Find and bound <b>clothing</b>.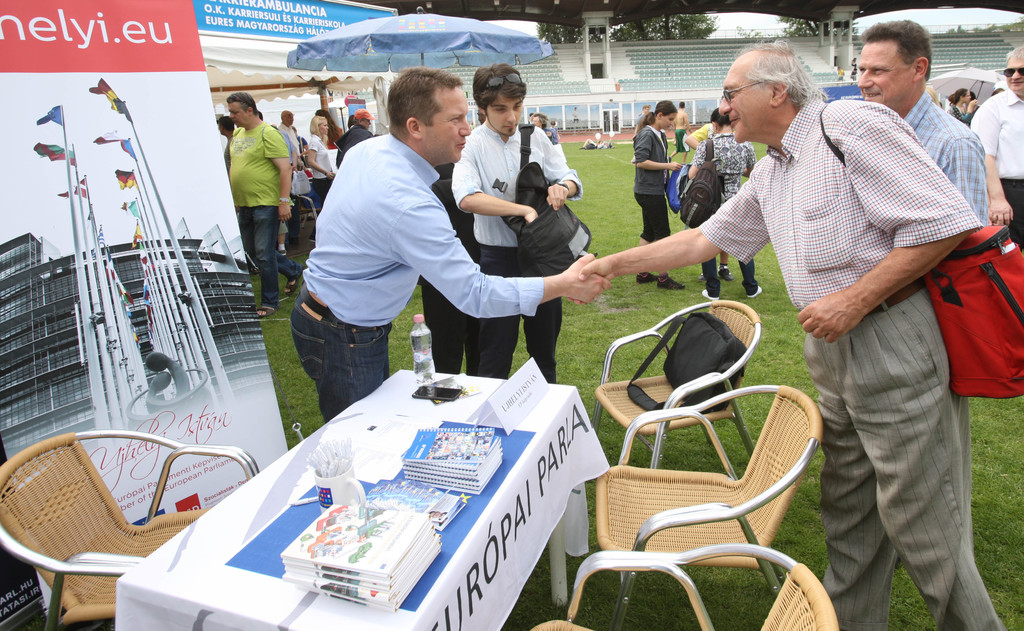
Bound: <box>714,62,1002,586</box>.
